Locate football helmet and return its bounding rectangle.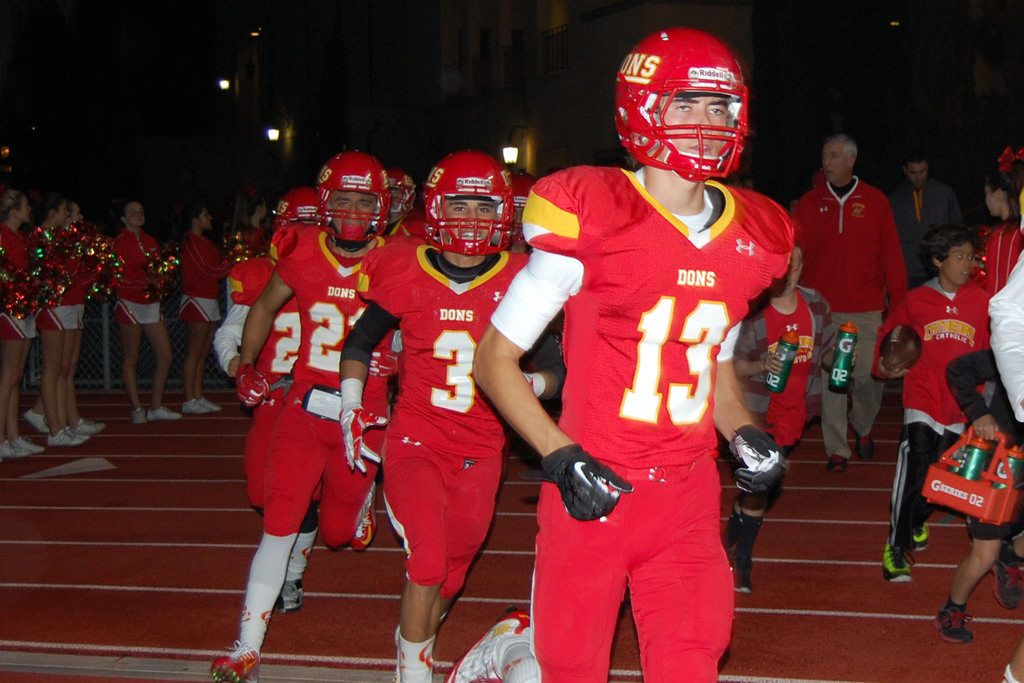
<box>423,149,531,255</box>.
